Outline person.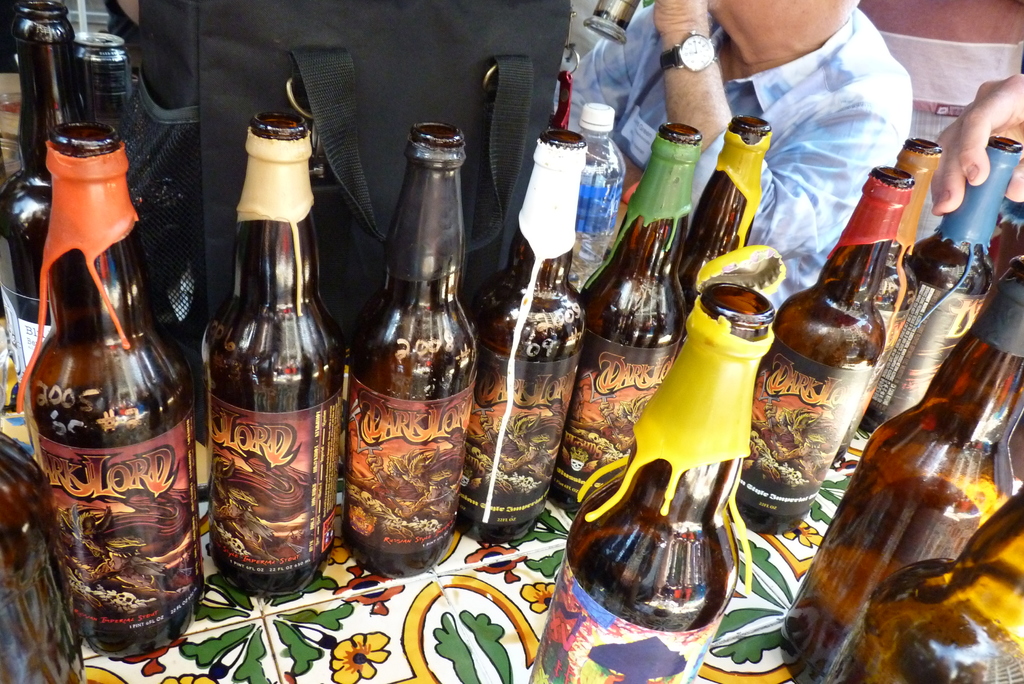
Outline: bbox=[544, 0, 920, 313].
